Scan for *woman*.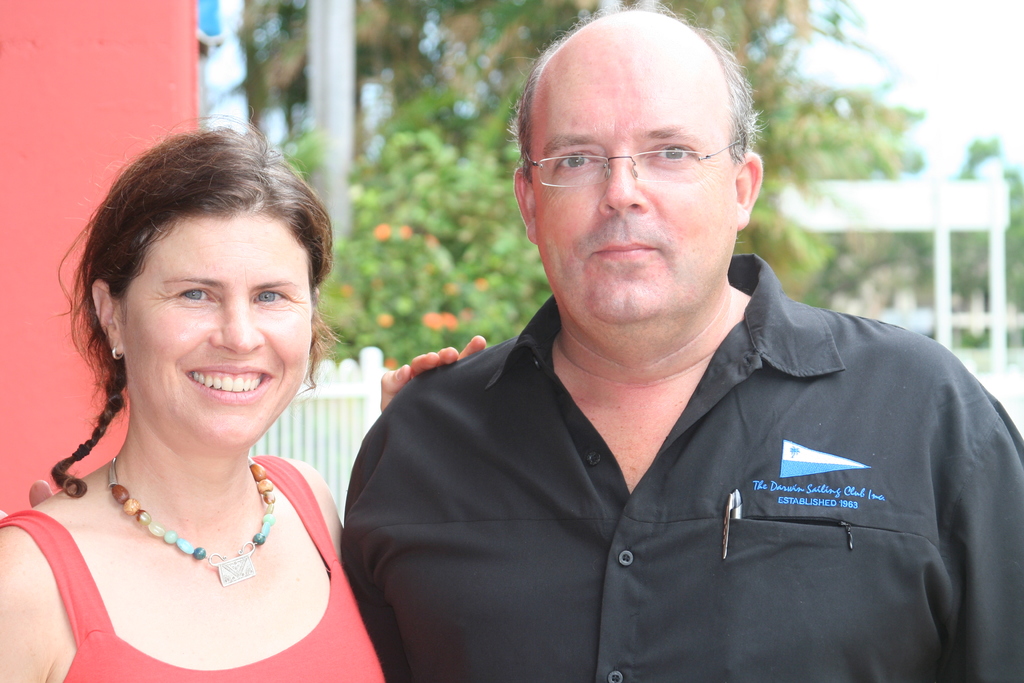
Scan result: (4,111,410,682).
